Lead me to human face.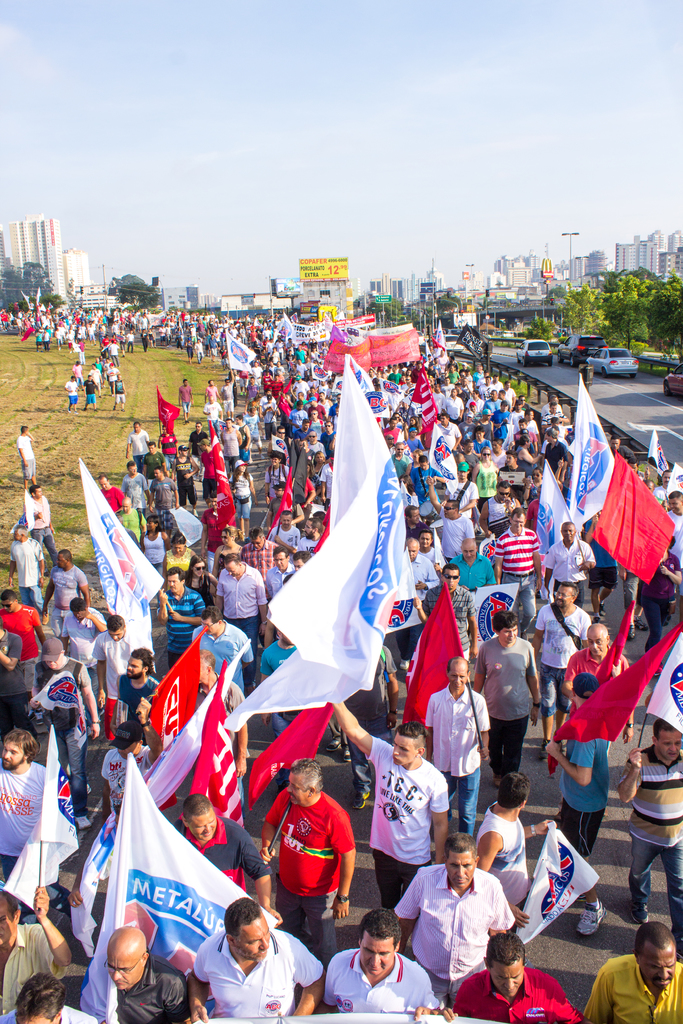
Lead to select_region(359, 935, 397, 977).
